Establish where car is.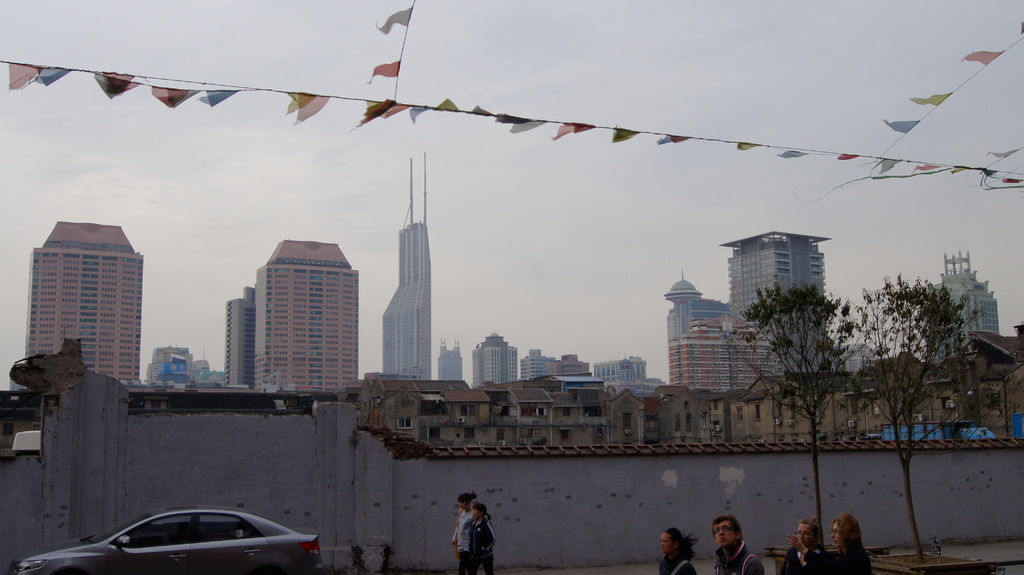
Established at 45,507,332,571.
